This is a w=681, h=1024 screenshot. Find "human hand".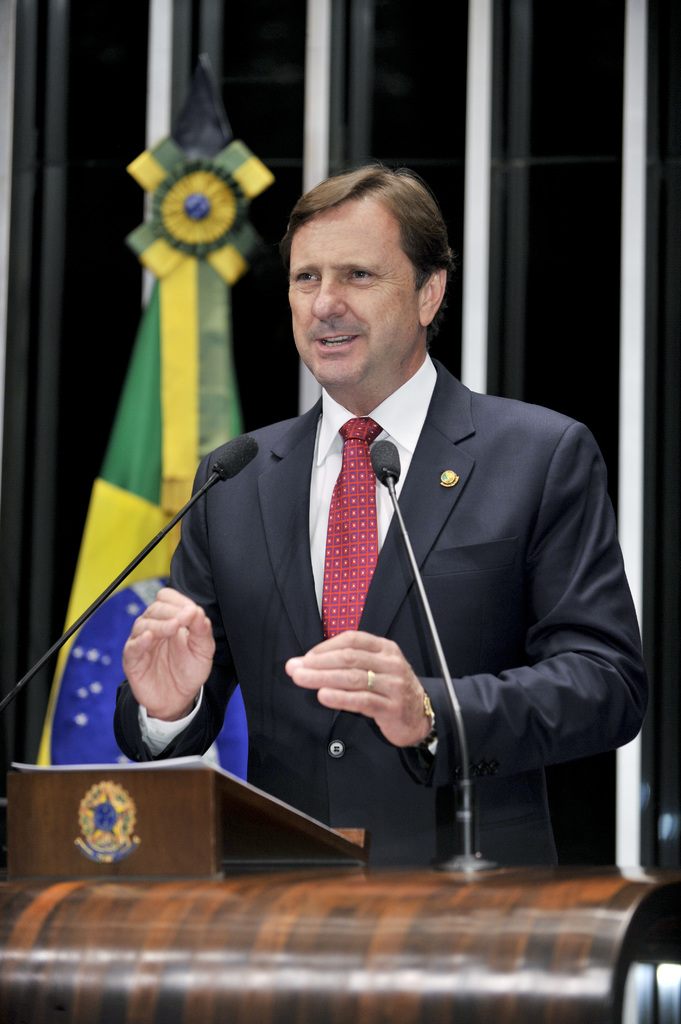
Bounding box: (285,630,431,749).
